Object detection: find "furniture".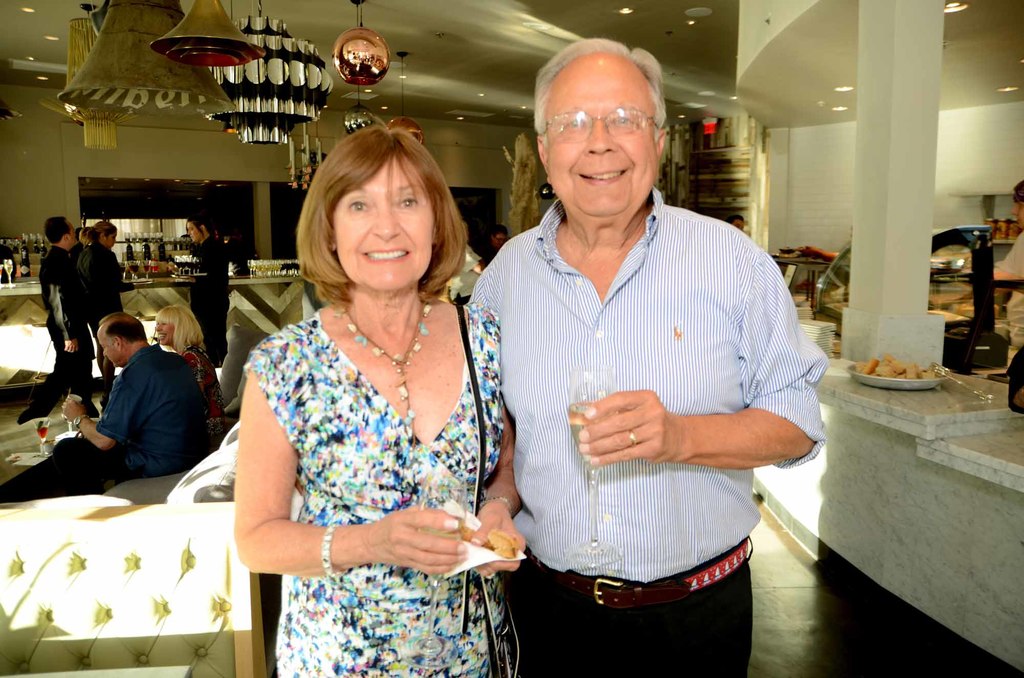
Rect(0, 418, 82, 485).
